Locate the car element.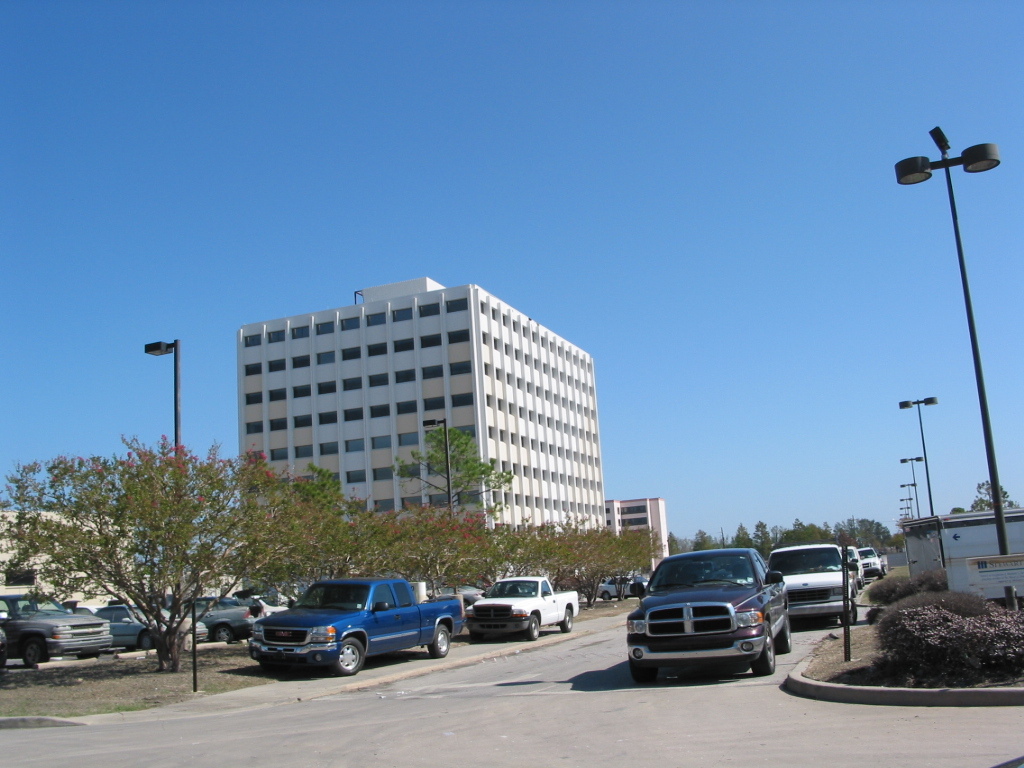
Element bbox: [left=765, top=539, right=852, bottom=624].
